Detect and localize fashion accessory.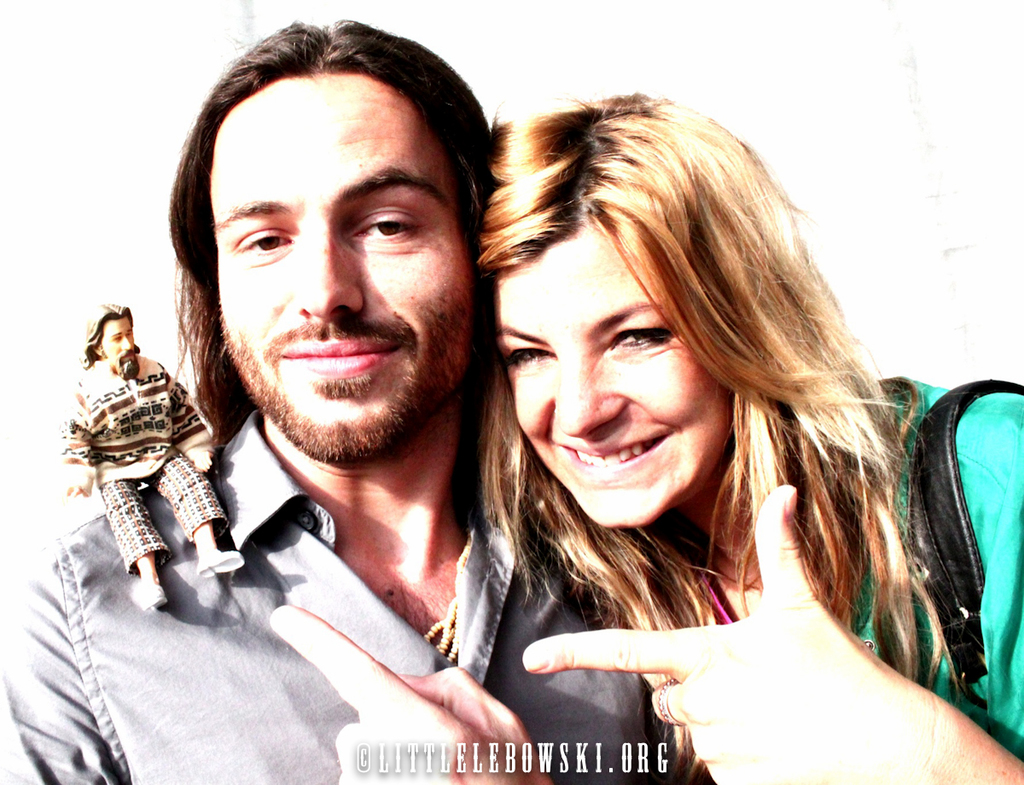
Localized at {"left": 902, "top": 381, "right": 1023, "bottom": 709}.
